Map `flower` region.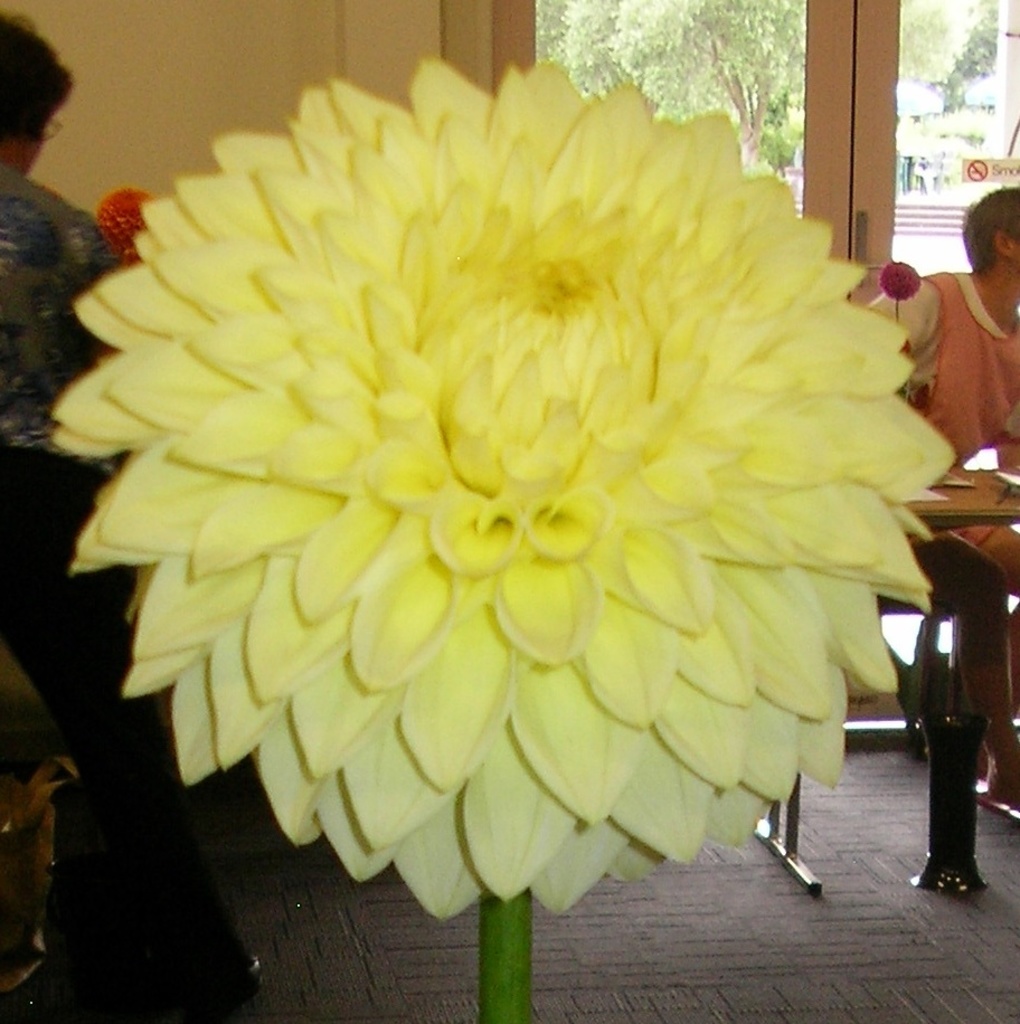
Mapped to select_region(93, 189, 151, 262).
